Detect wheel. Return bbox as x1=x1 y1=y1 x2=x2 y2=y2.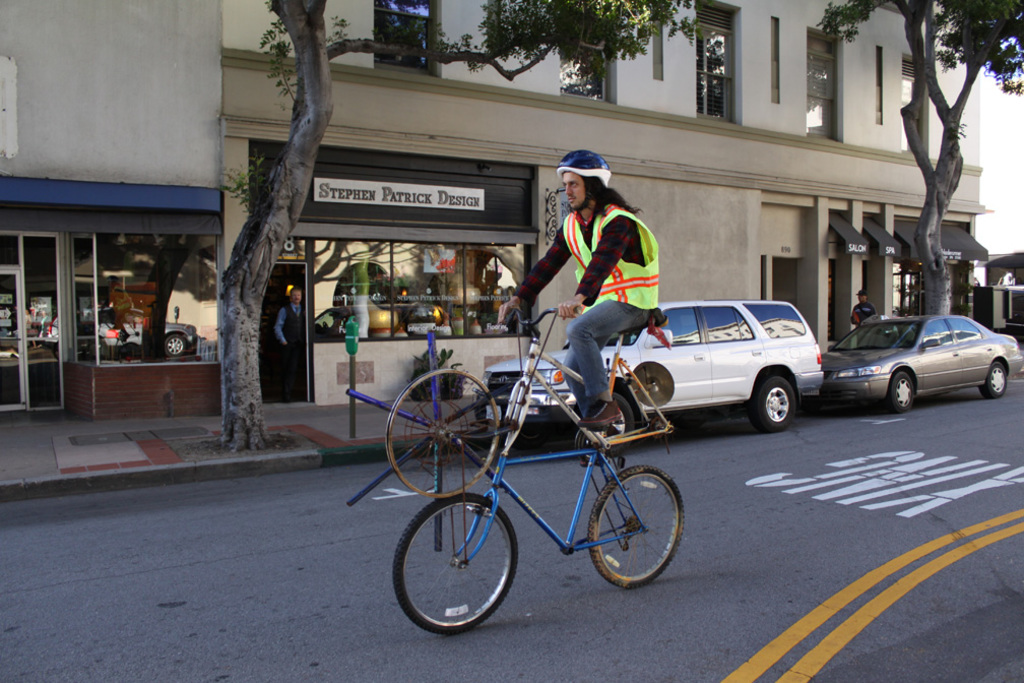
x1=384 y1=364 x2=503 y2=499.
